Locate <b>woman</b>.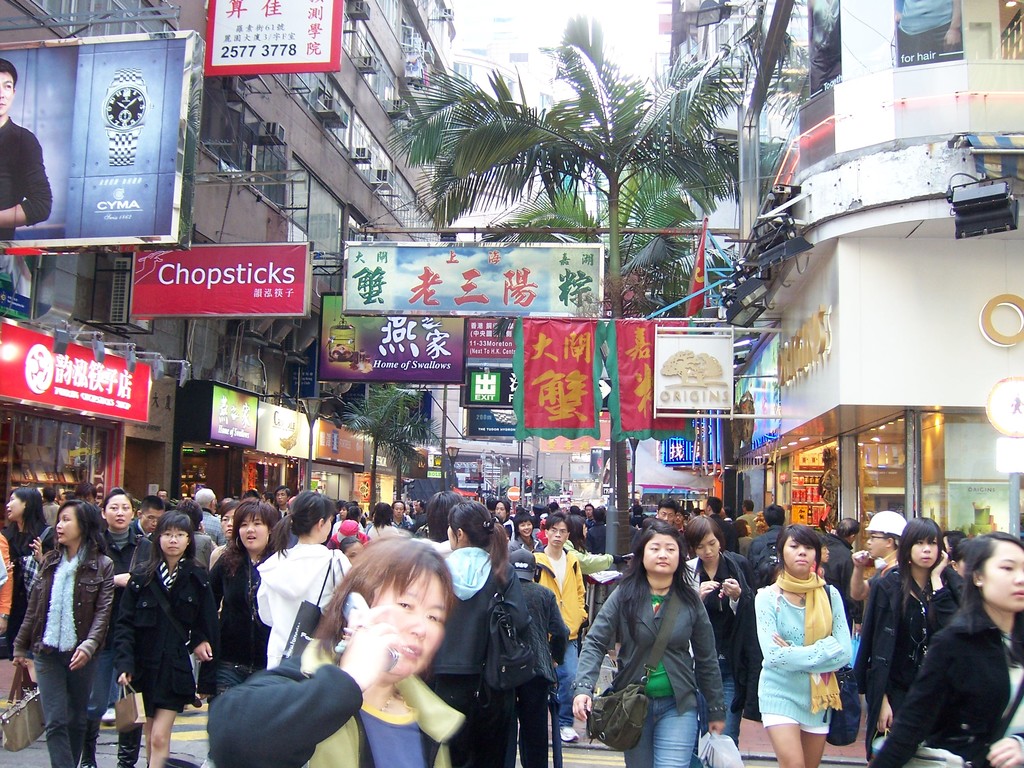
Bounding box: <region>859, 511, 970, 767</region>.
